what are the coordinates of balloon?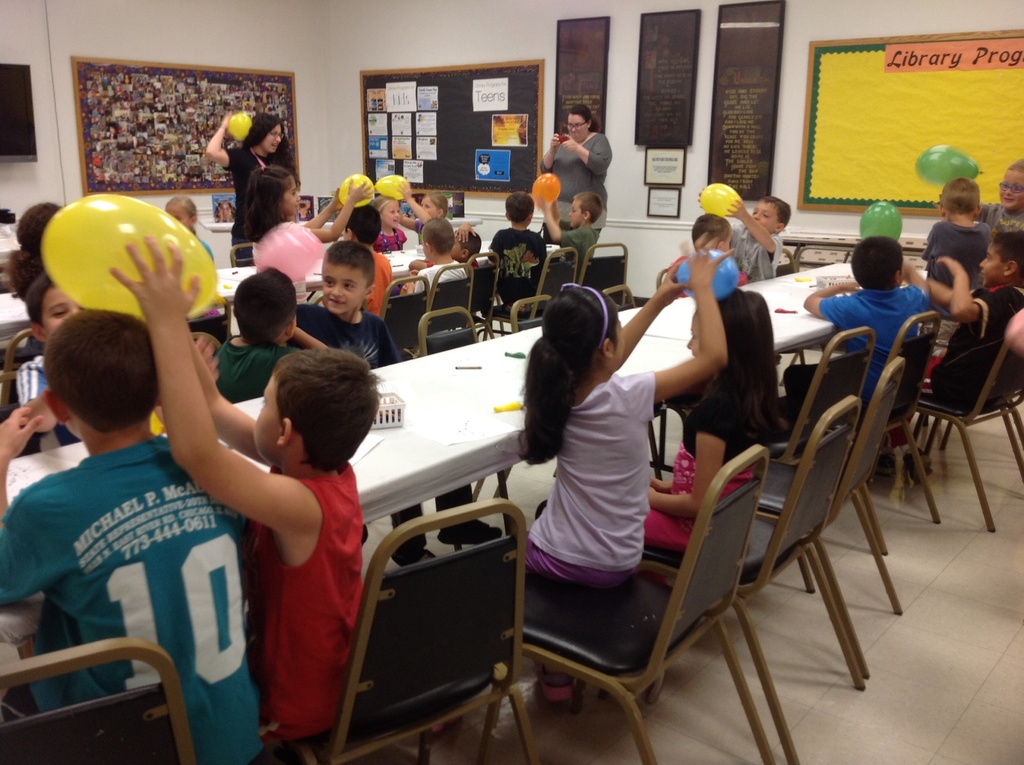
select_region(701, 184, 739, 217).
